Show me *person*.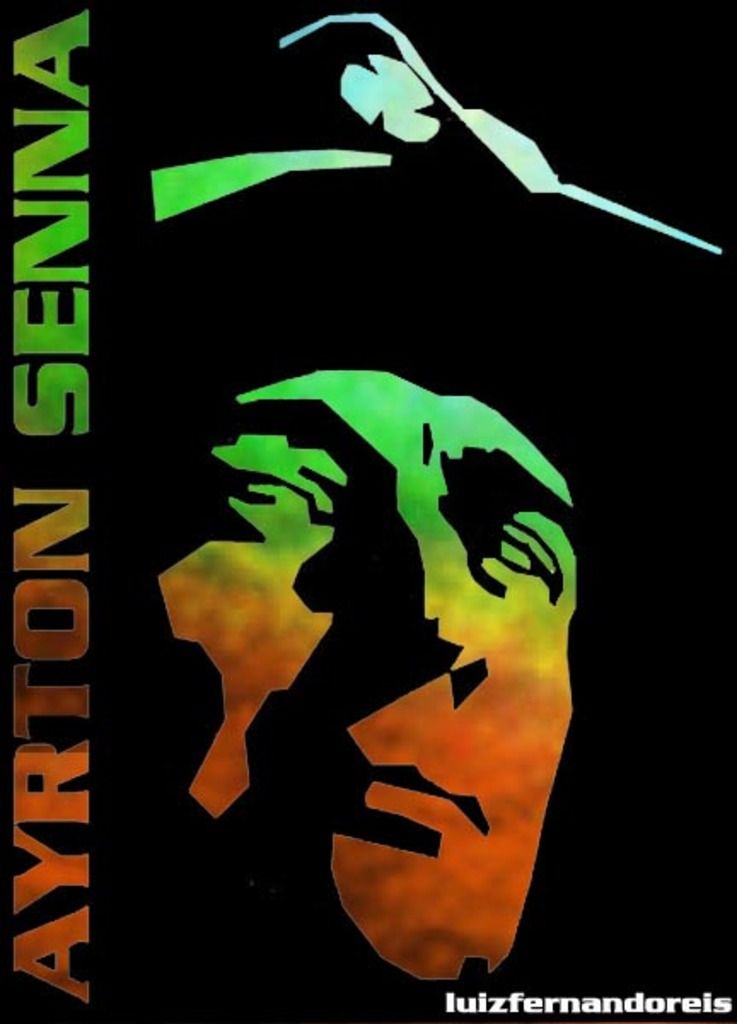
*person* is here: (left=145, top=9, right=728, bottom=985).
